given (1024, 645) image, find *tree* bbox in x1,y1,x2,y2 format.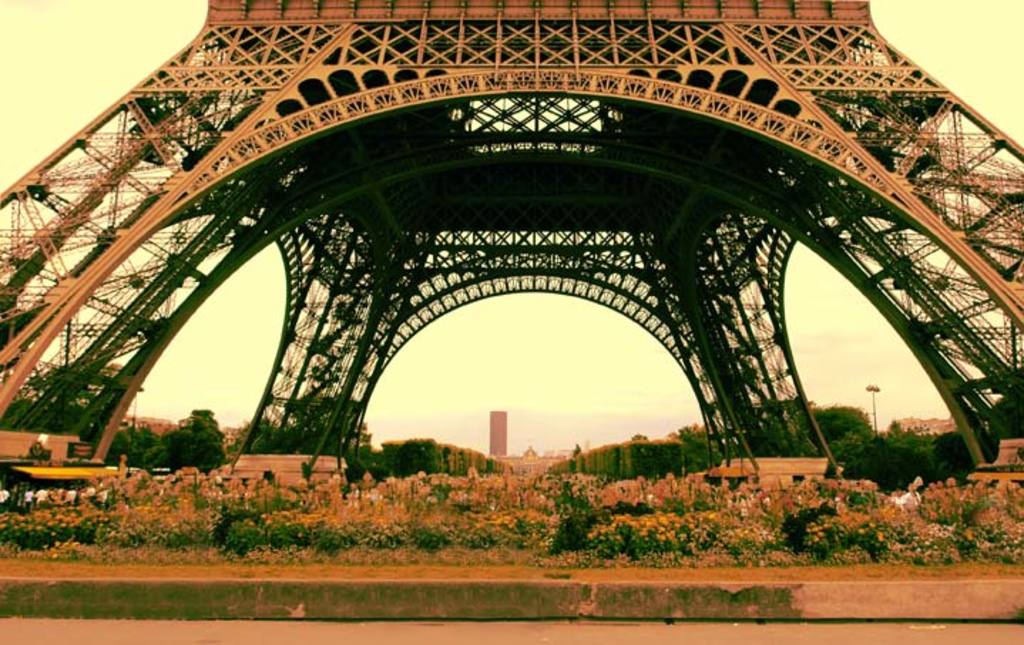
105,419,162,468.
